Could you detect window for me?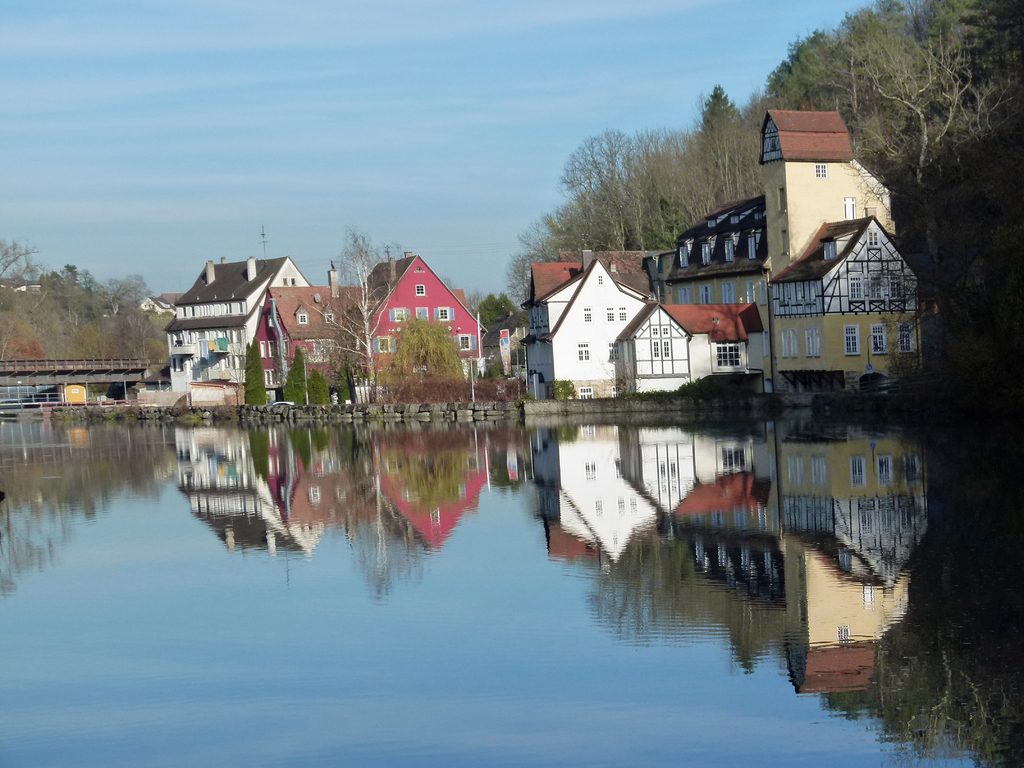
Detection result: region(721, 281, 734, 305).
